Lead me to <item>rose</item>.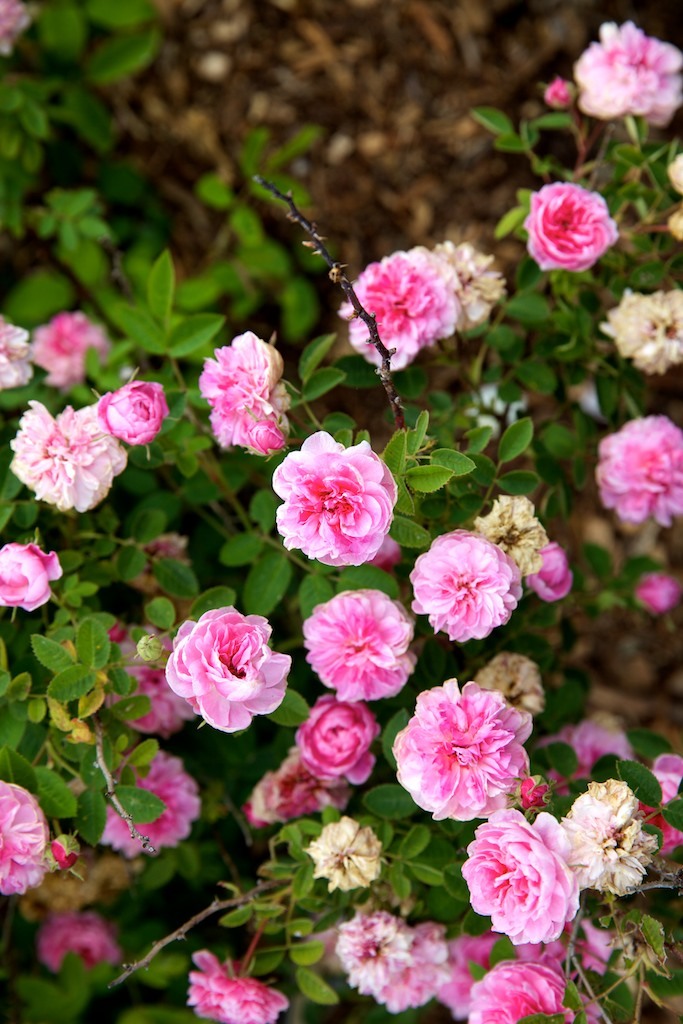
Lead to (x1=197, y1=328, x2=282, y2=456).
